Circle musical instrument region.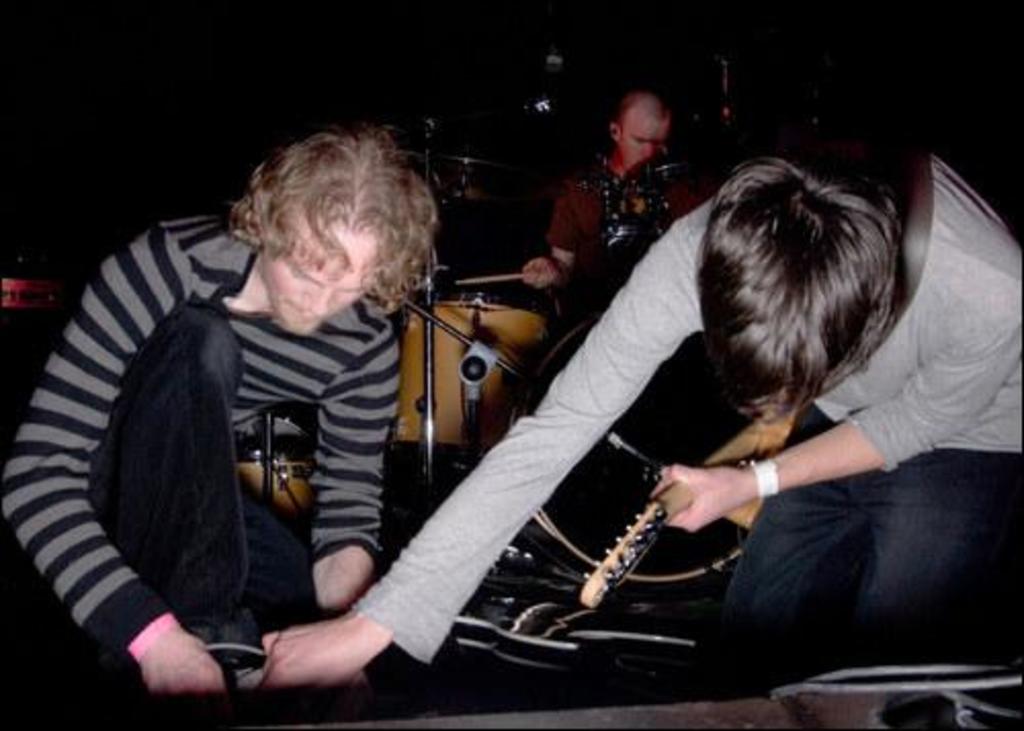
Region: [x1=240, y1=436, x2=317, y2=536].
